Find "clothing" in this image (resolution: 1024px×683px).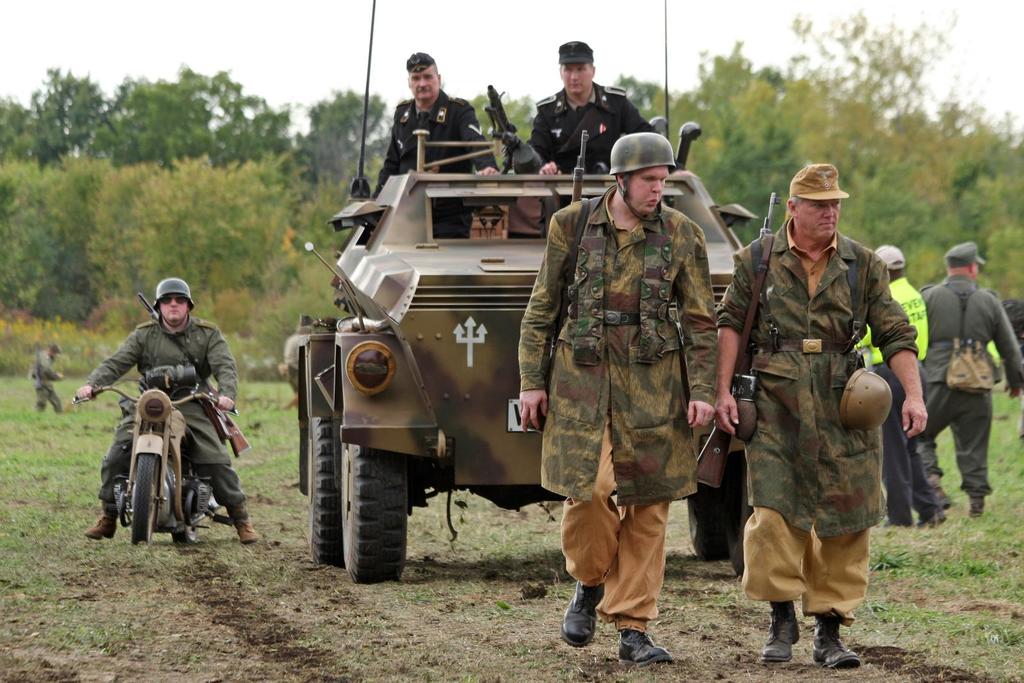
l=717, t=232, r=924, b=618.
